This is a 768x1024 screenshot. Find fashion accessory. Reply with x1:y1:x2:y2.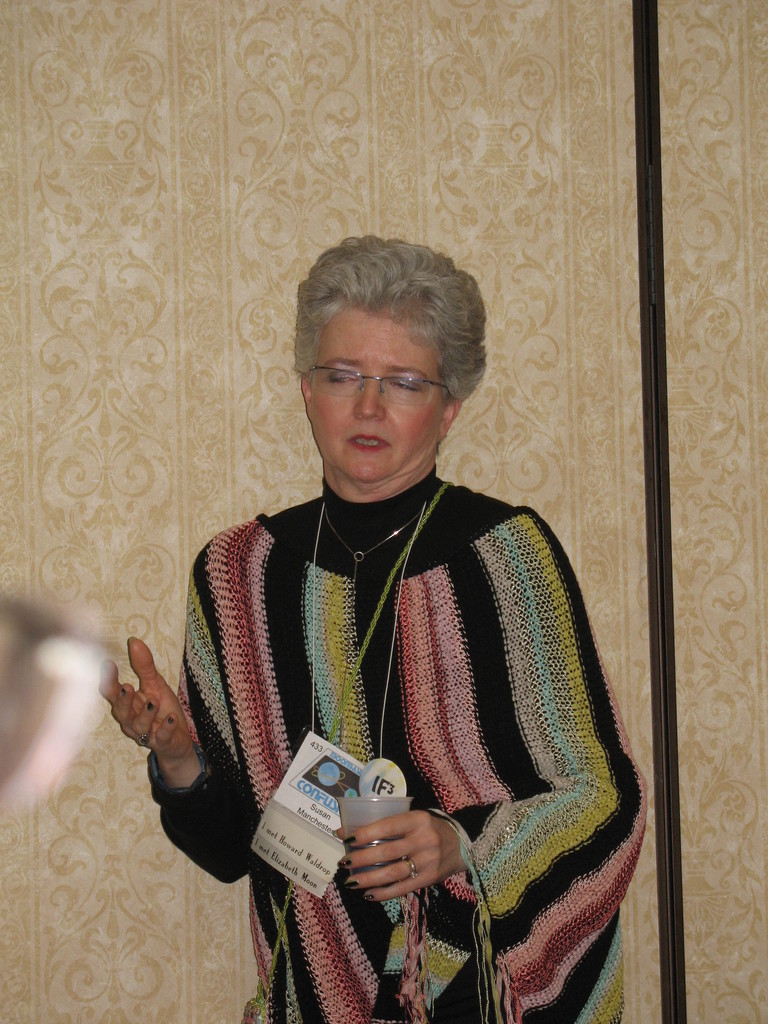
316:498:428:756.
